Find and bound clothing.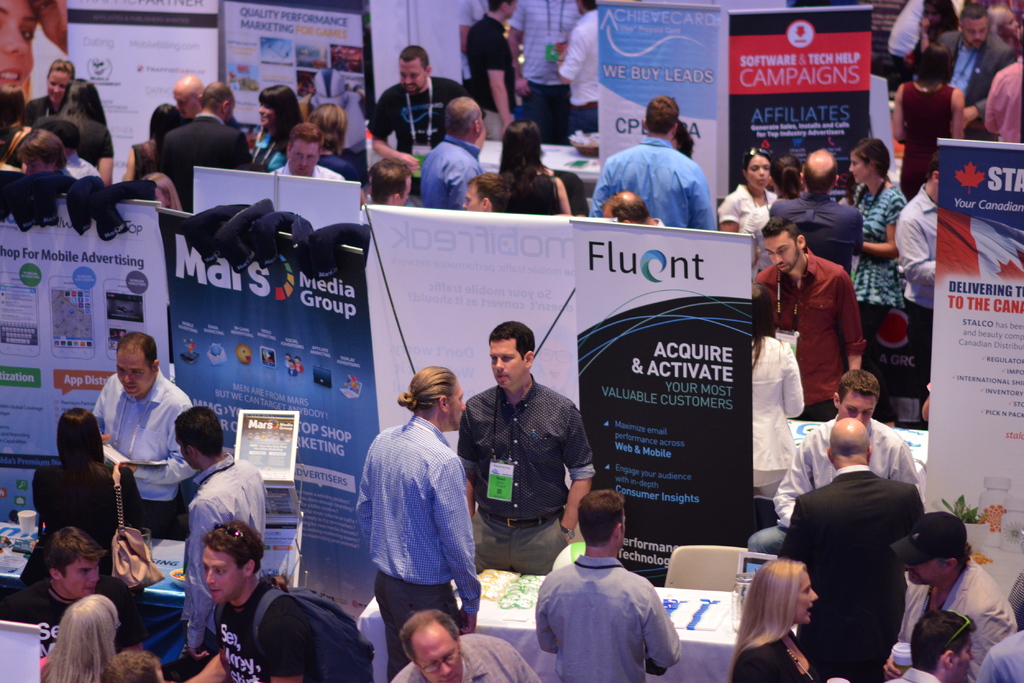
Bound: 173,455,269,677.
